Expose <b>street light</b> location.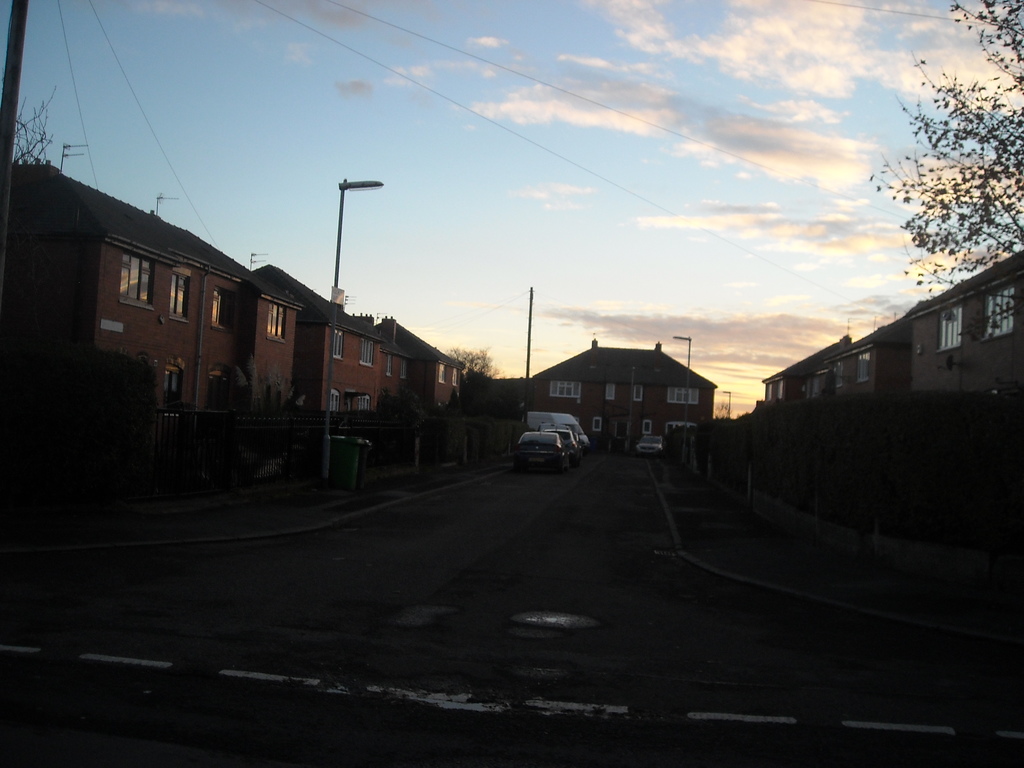
Exposed at <bbox>670, 333, 689, 369</bbox>.
